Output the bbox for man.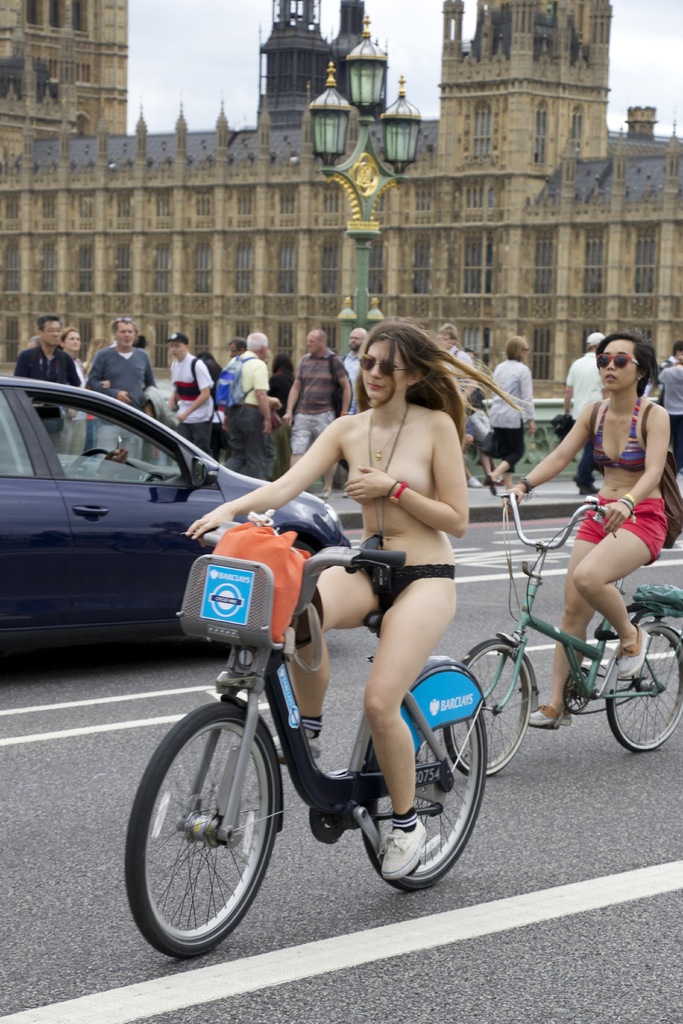
region(432, 323, 472, 391).
